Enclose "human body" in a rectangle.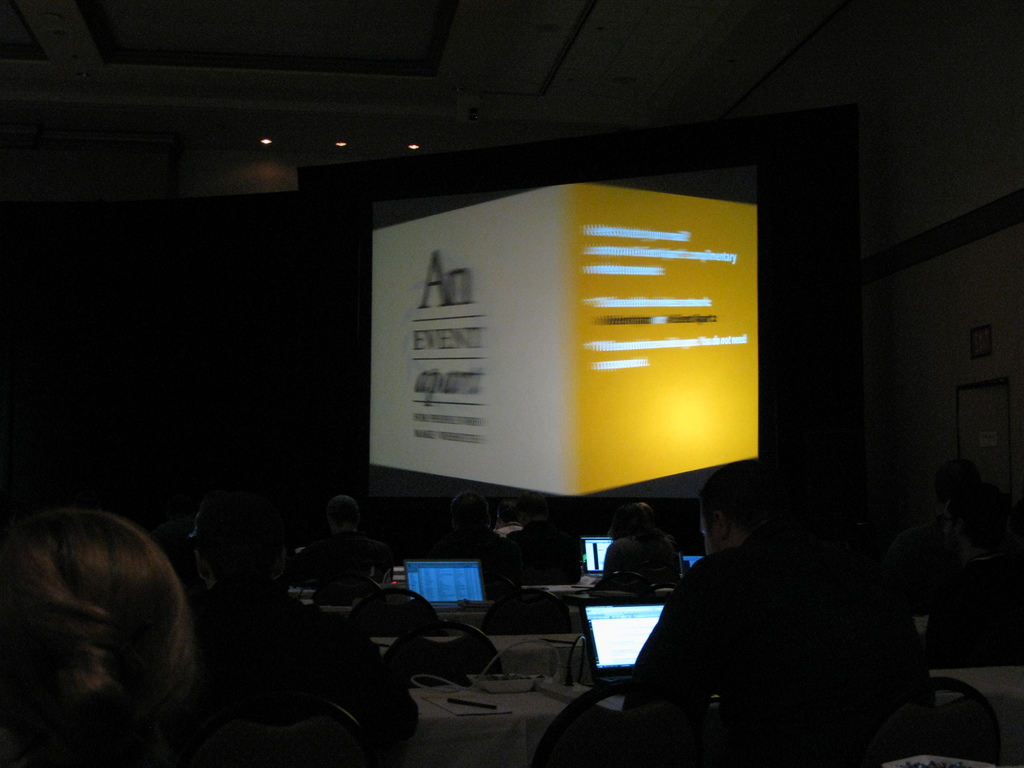
bbox=[0, 506, 196, 767].
